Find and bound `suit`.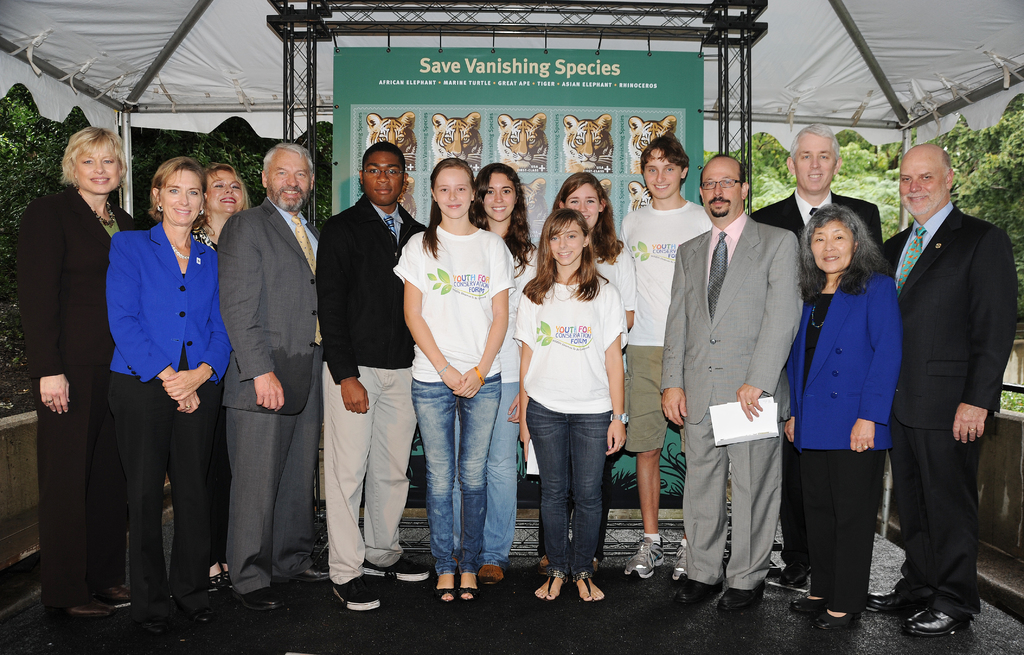
Bound: <region>748, 189, 883, 572</region>.
